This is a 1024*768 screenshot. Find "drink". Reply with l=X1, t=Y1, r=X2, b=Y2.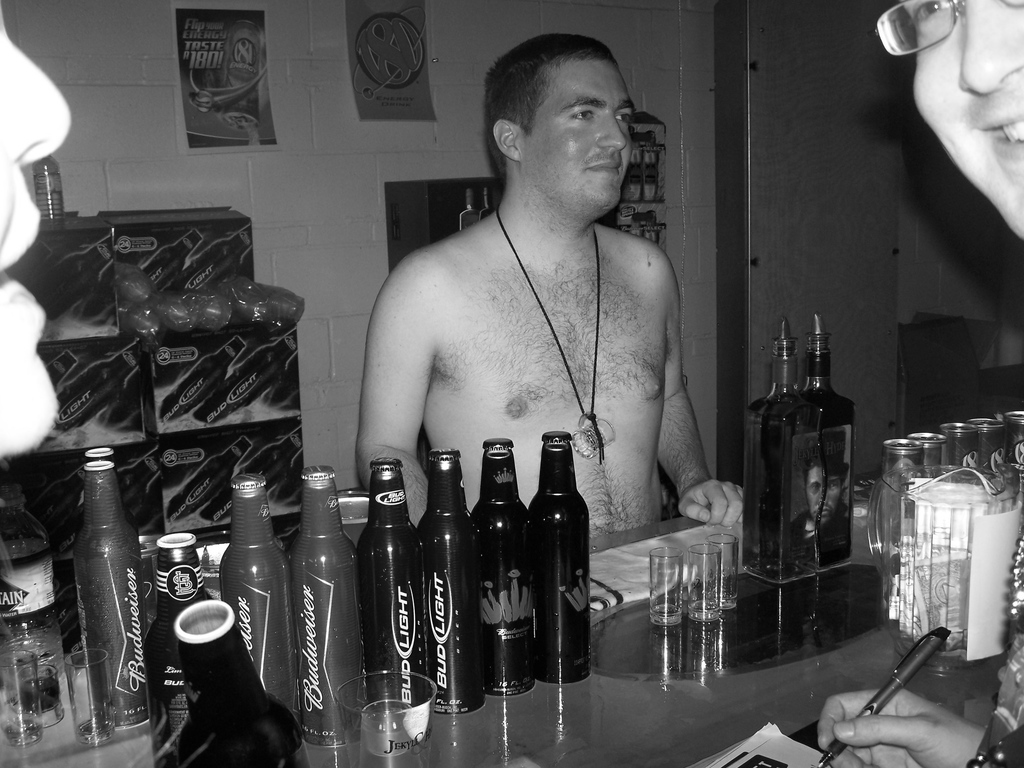
l=527, t=429, r=596, b=684.
